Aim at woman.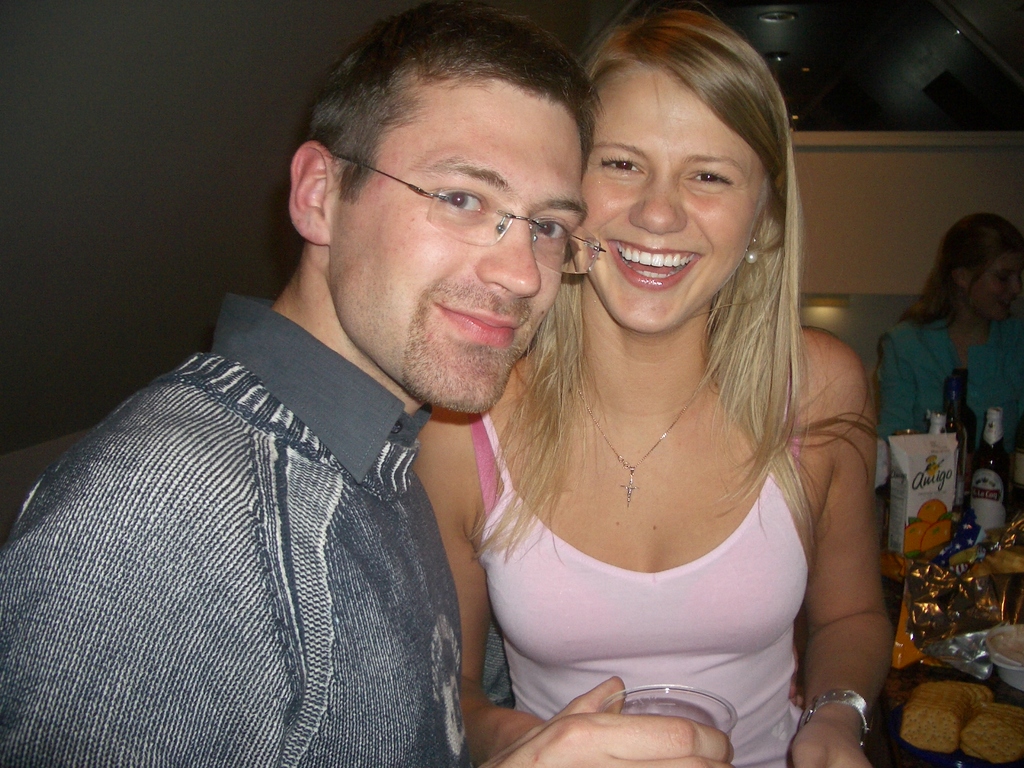
Aimed at 435, 19, 888, 759.
